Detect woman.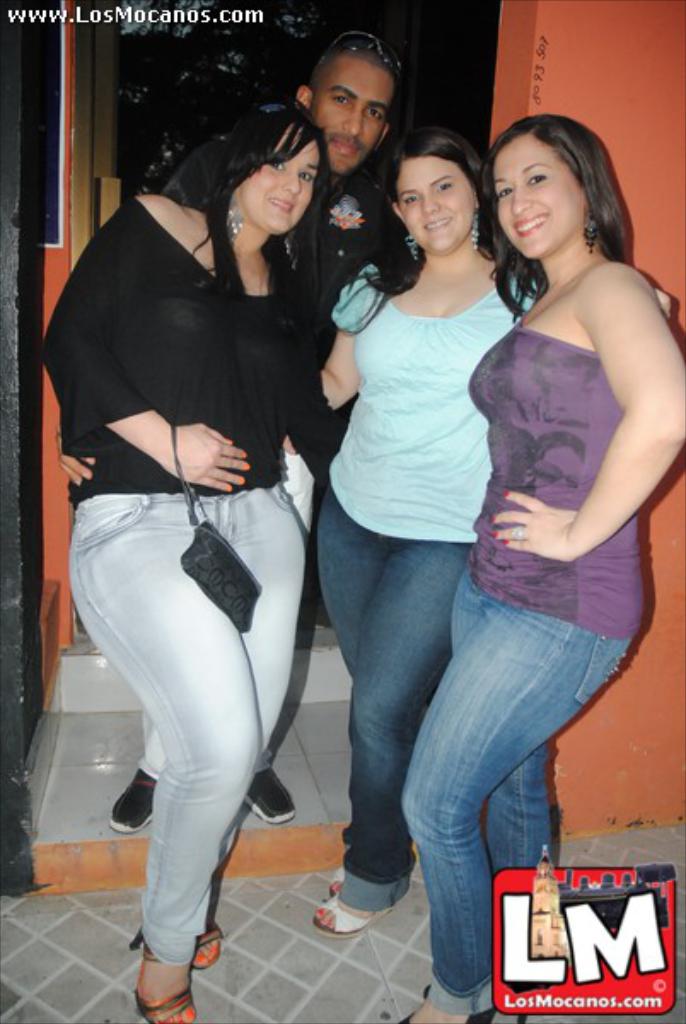
Detected at <box>386,109,684,1022</box>.
